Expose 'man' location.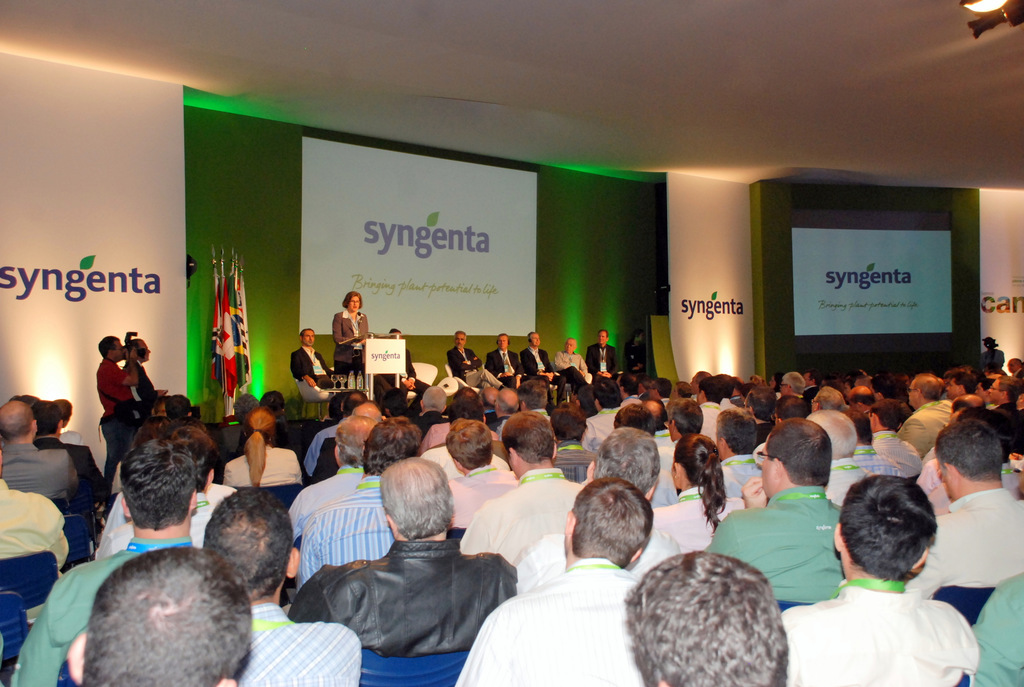
Exposed at <bbox>510, 420, 686, 574</bbox>.
